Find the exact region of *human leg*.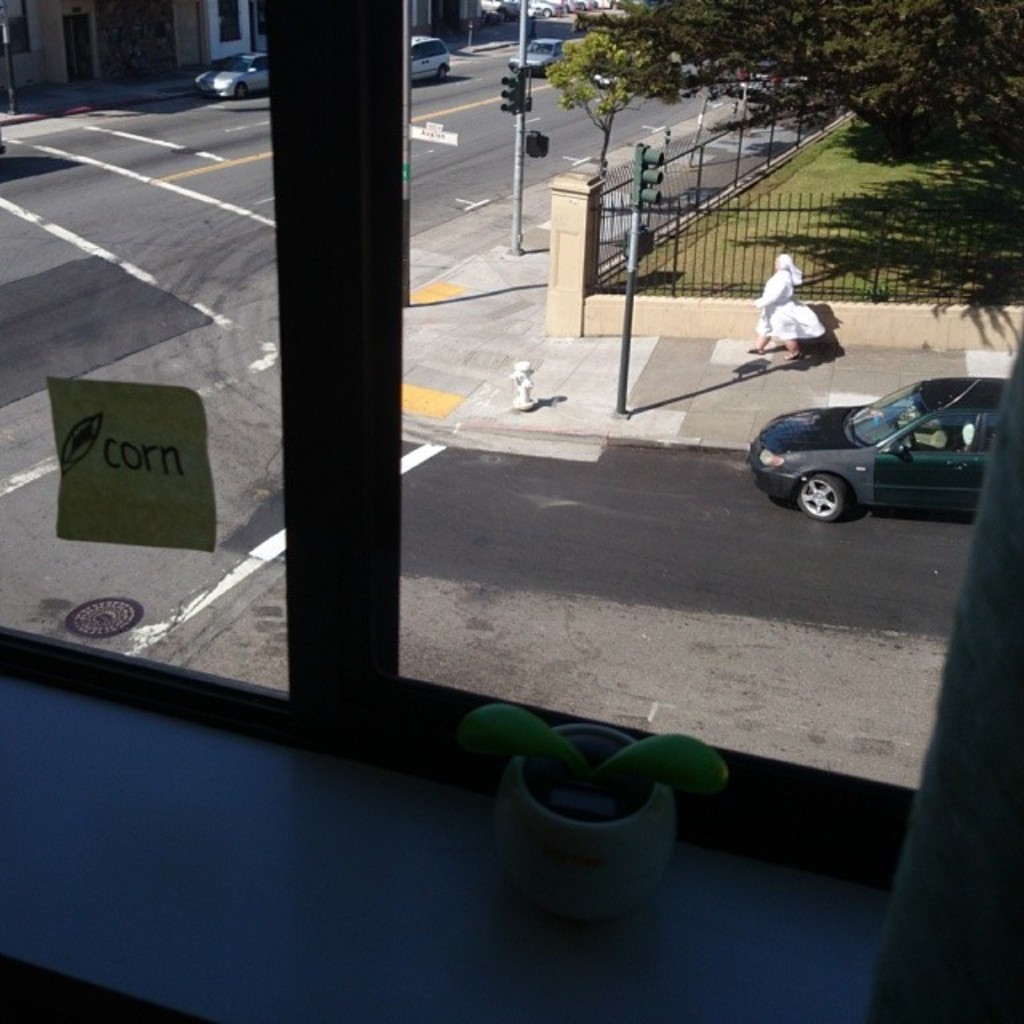
Exact region: (x1=779, y1=310, x2=798, y2=358).
